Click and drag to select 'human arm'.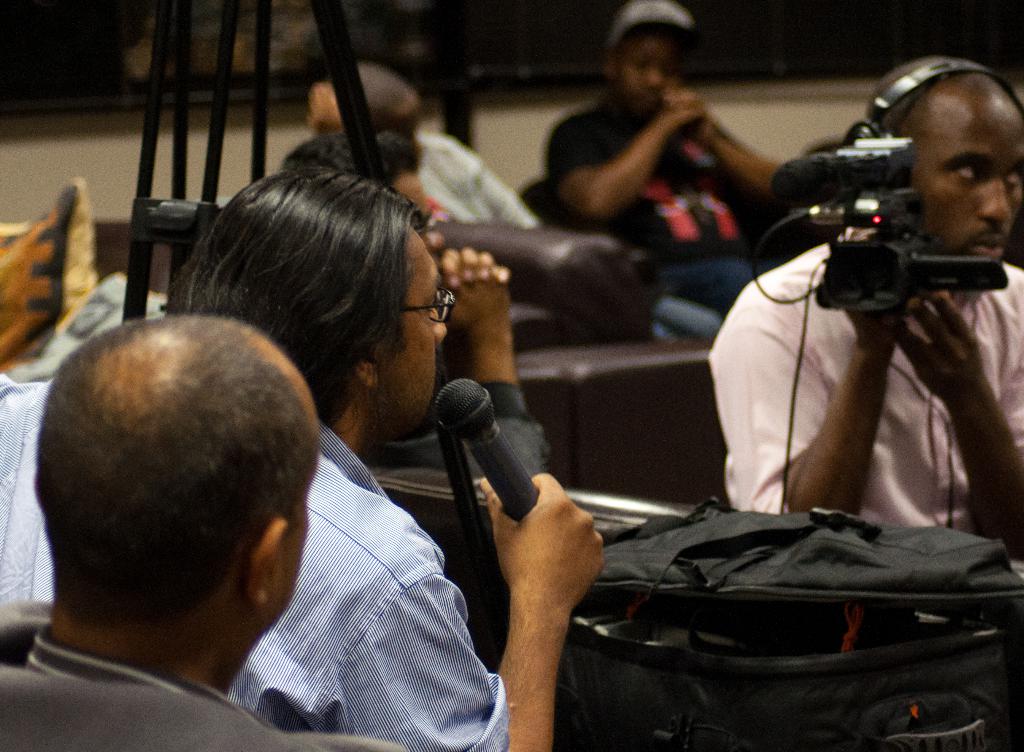
Selection: 673:74:778:210.
